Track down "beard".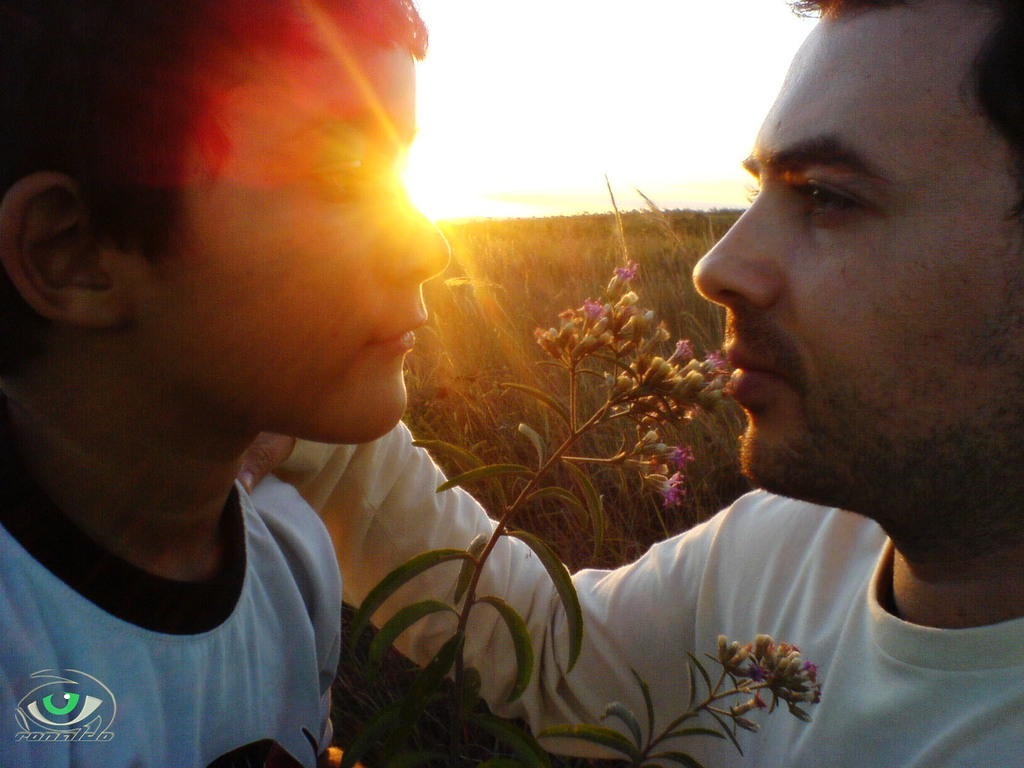
Tracked to {"x1": 728, "y1": 244, "x2": 1022, "y2": 561}.
